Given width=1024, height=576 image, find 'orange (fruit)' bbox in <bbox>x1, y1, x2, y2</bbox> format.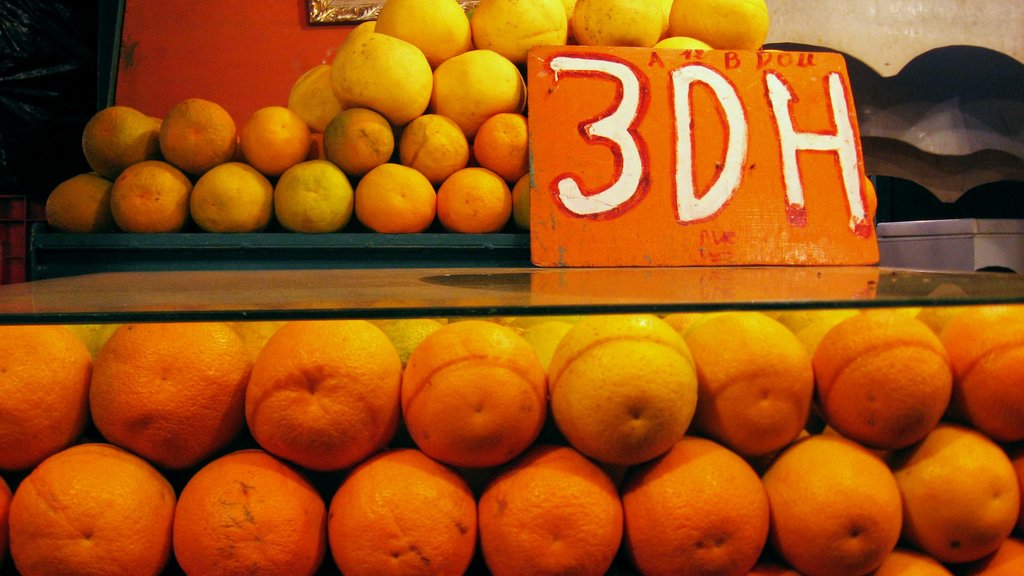
<bbox>8, 439, 175, 575</bbox>.
